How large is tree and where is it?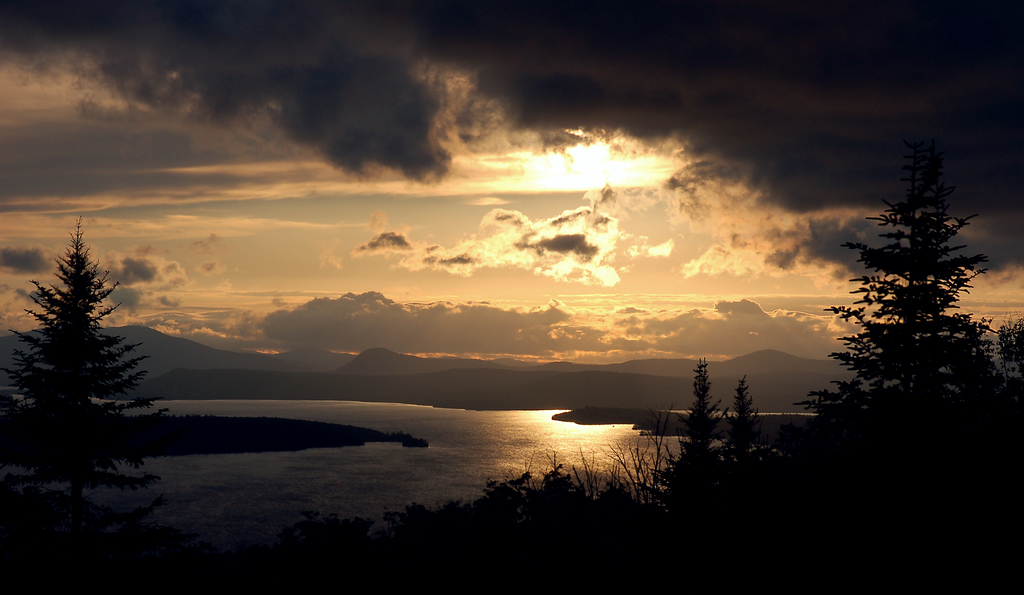
Bounding box: {"x1": 718, "y1": 375, "x2": 780, "y2": 491}.
